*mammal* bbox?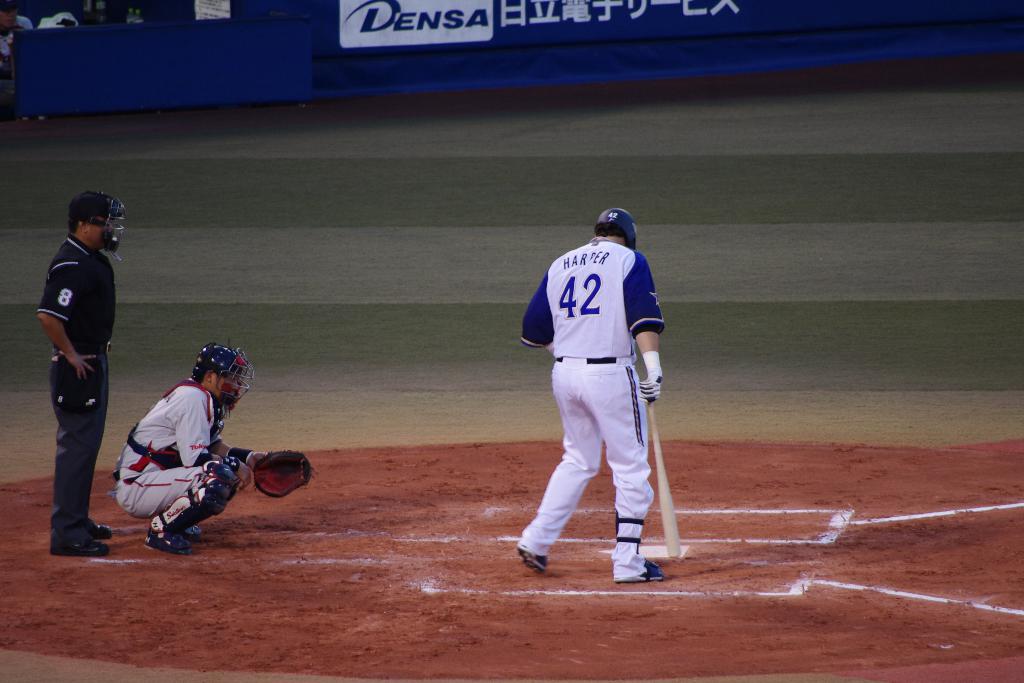
l=107, t=340, r=272, b=559
